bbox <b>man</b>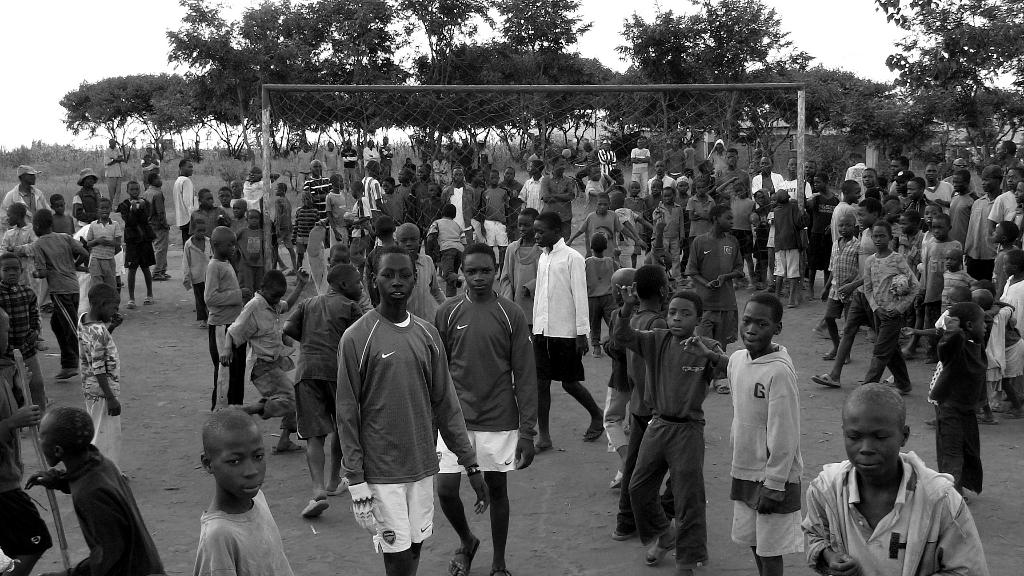
pyautogui.locateOnScreen(1, 162, 56, 233)
